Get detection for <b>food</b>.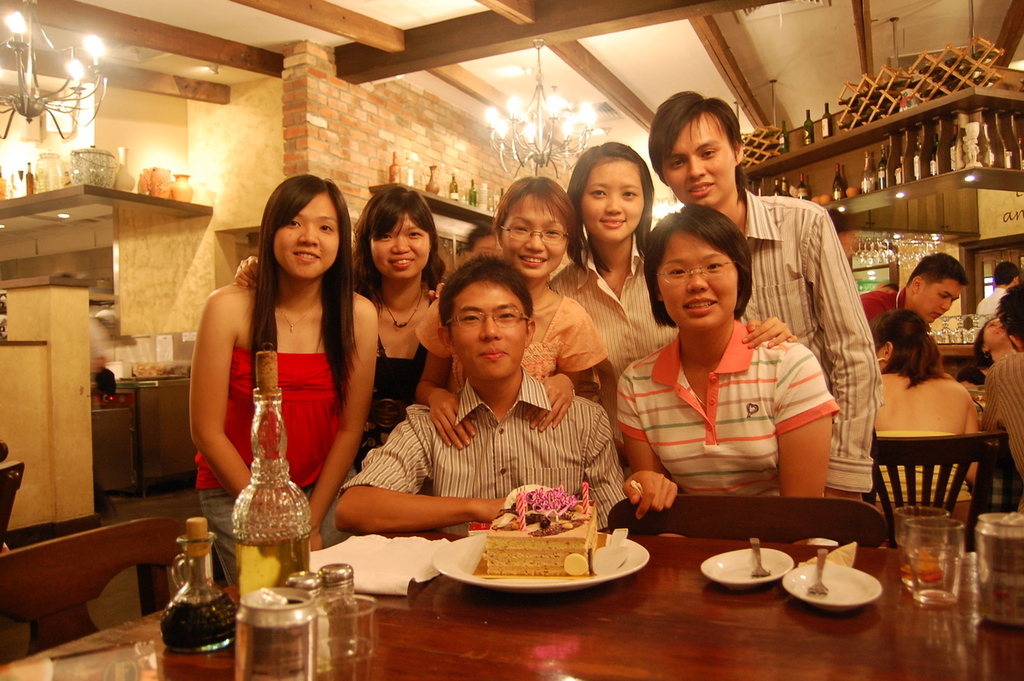
Detection: [x1=467, y1=503, x2=608, y2=583].
